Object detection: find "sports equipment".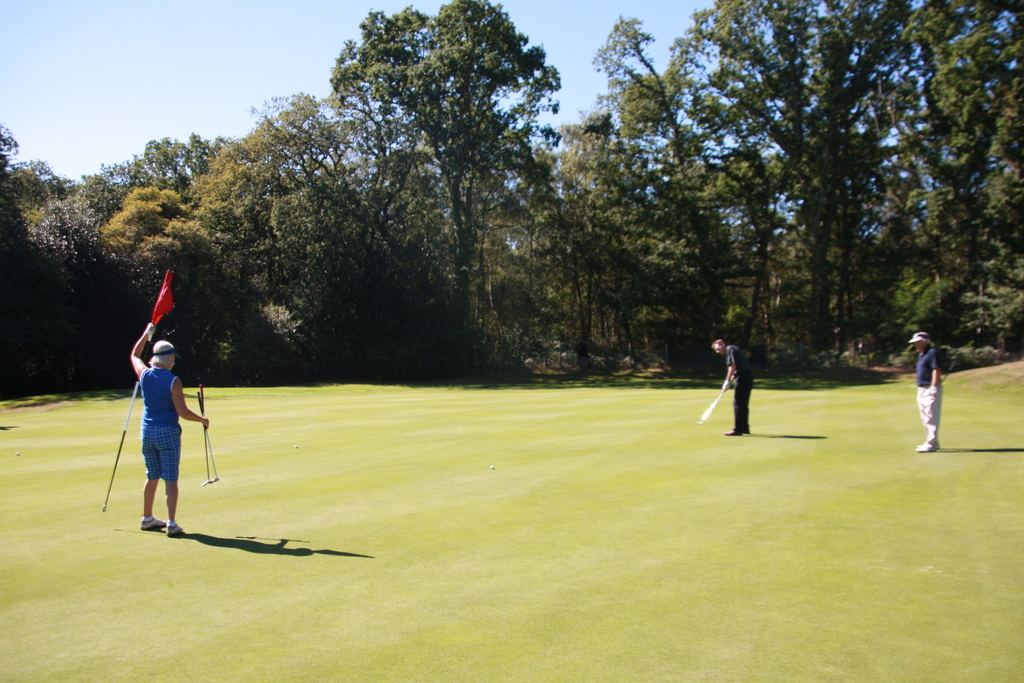
bbox(198, 380, 205, 487).
